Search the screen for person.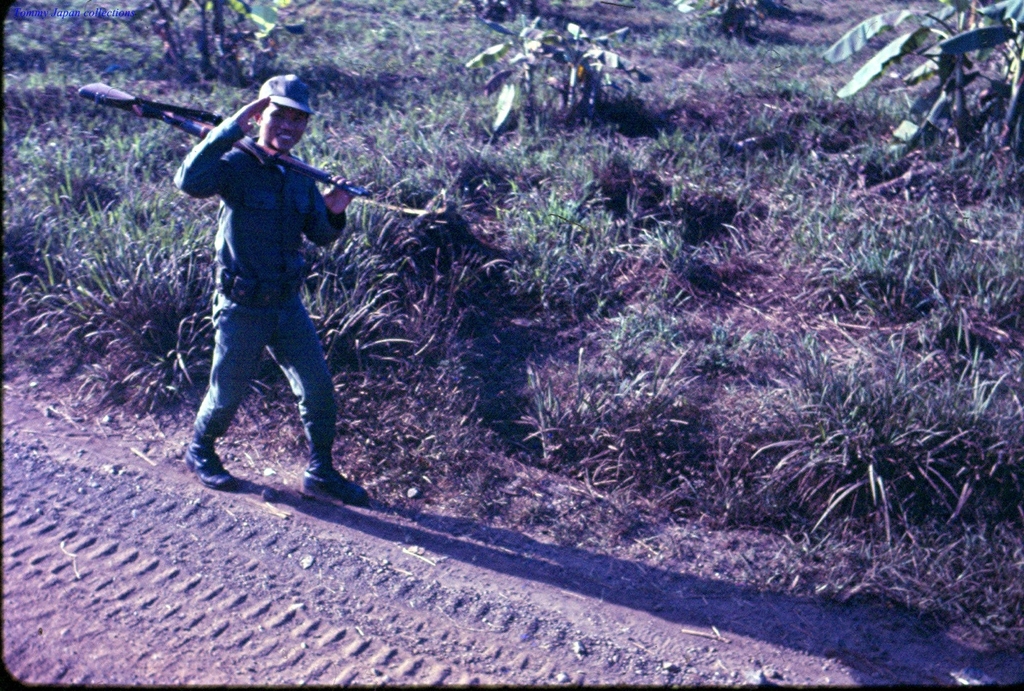
Found at [179, 42, 358, 517].
